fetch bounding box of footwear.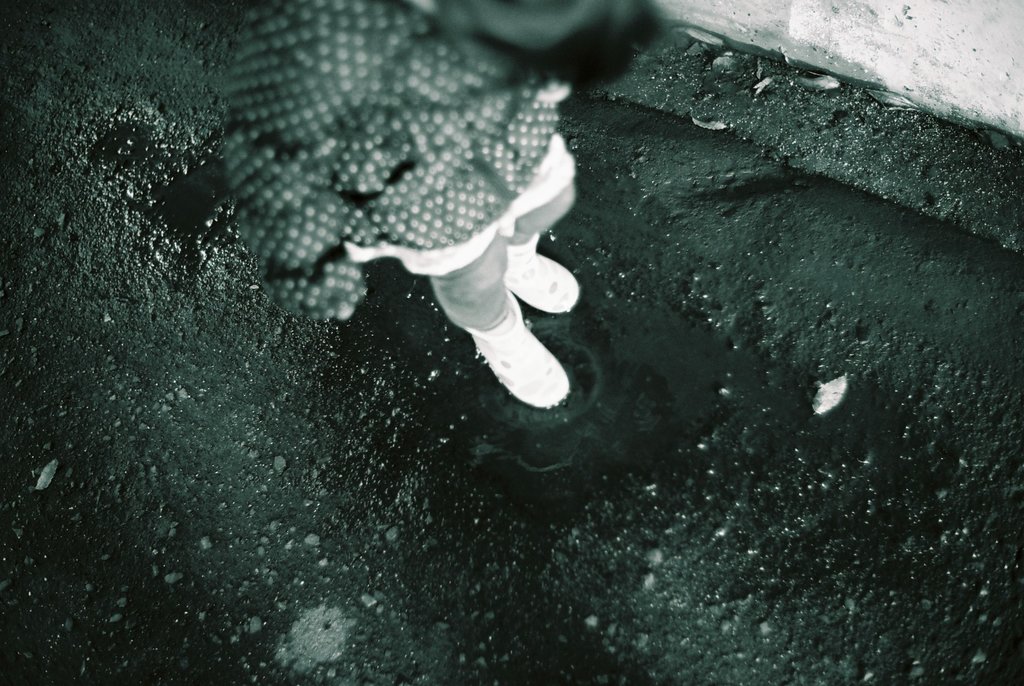
Bbox: <box>502,231,578,319</box>.
